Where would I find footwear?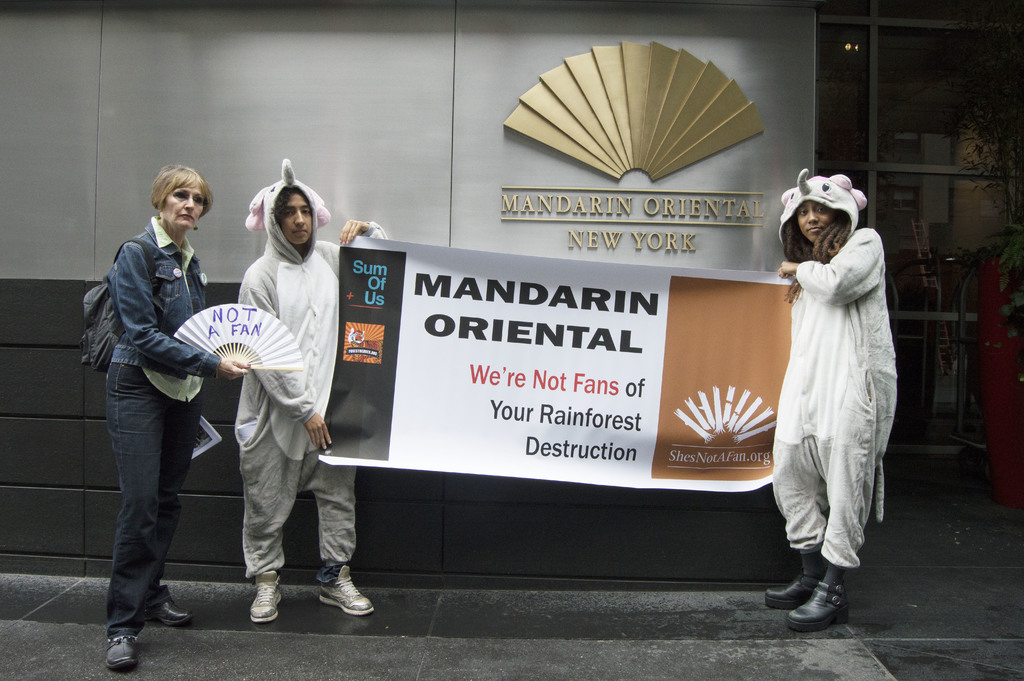
At locate(321, 566, 381, 619).
